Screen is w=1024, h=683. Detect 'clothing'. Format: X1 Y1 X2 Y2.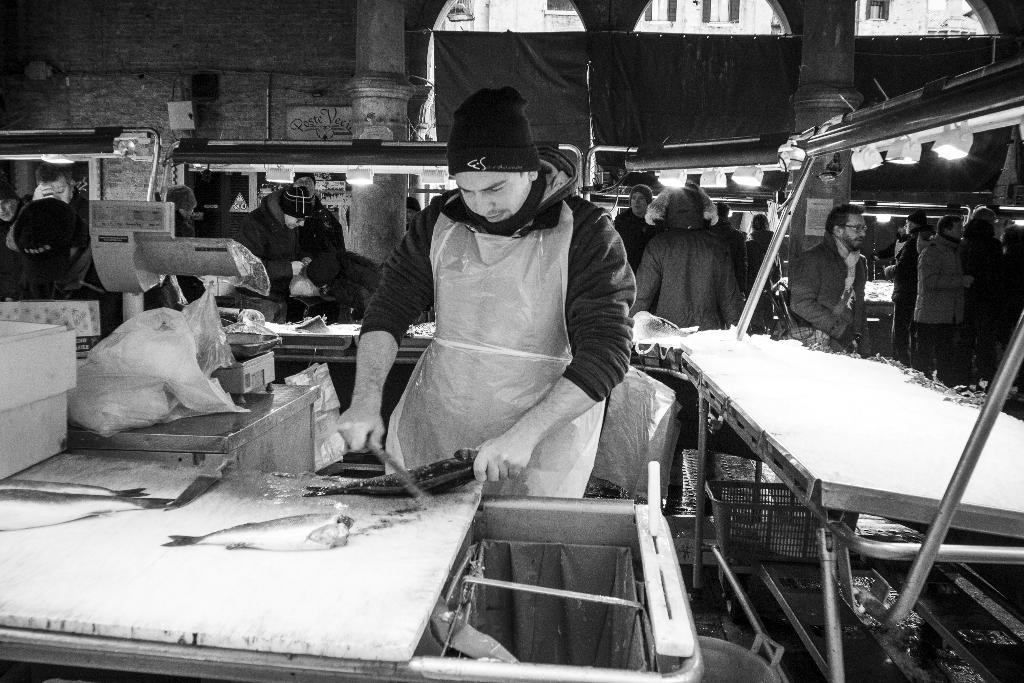
352 144 638 496.
